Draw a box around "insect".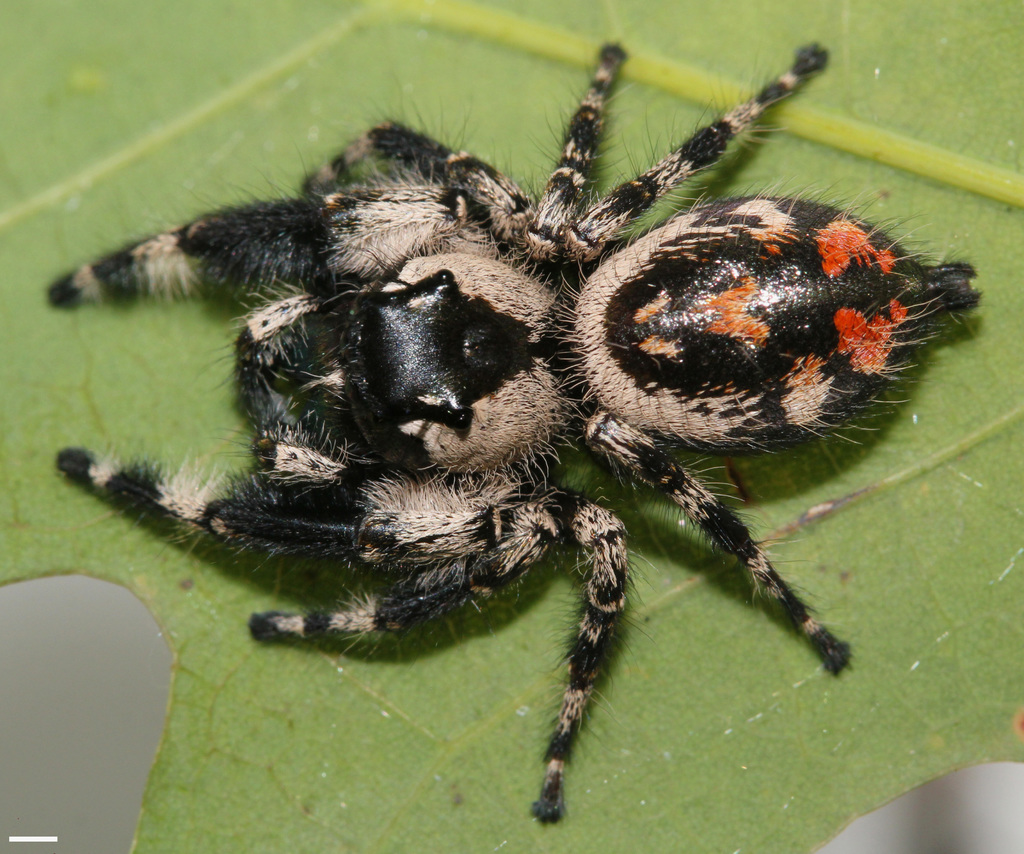
left=51, top=36, right=984, bottom=824.
